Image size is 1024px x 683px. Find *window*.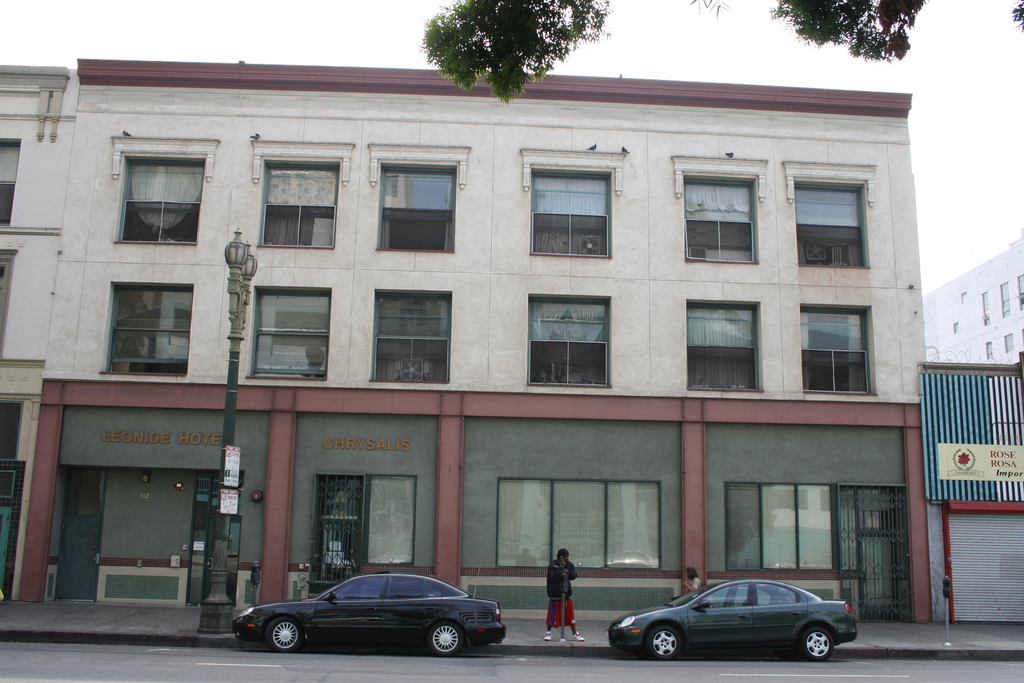
pyautogui.locateOnScreen(551, 483, 611, 577).
